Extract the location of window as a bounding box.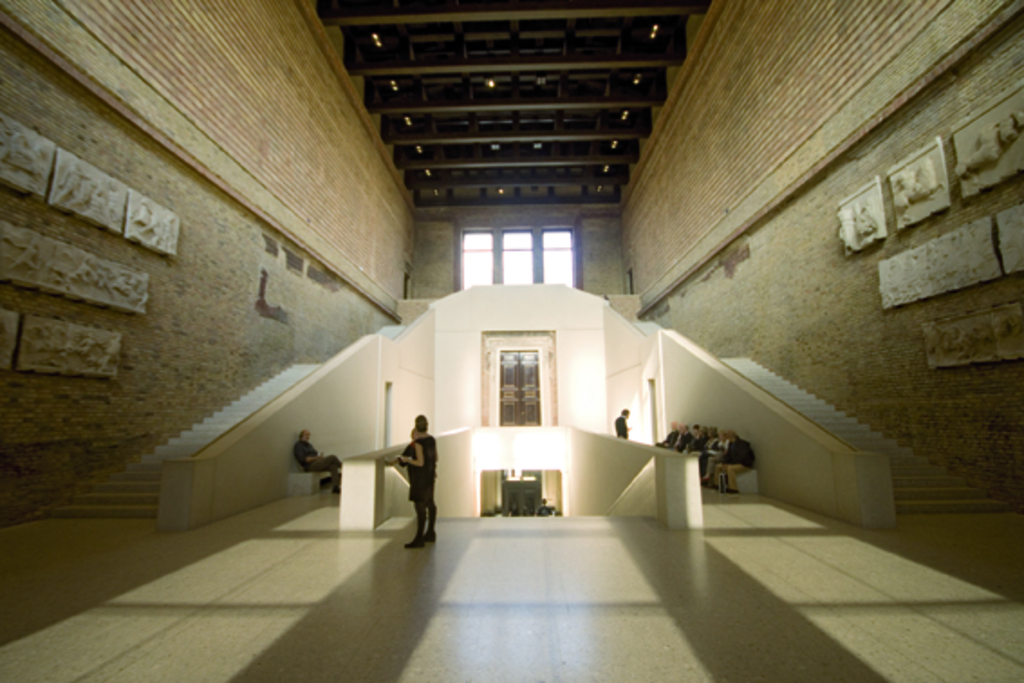
453,226,569,291.
